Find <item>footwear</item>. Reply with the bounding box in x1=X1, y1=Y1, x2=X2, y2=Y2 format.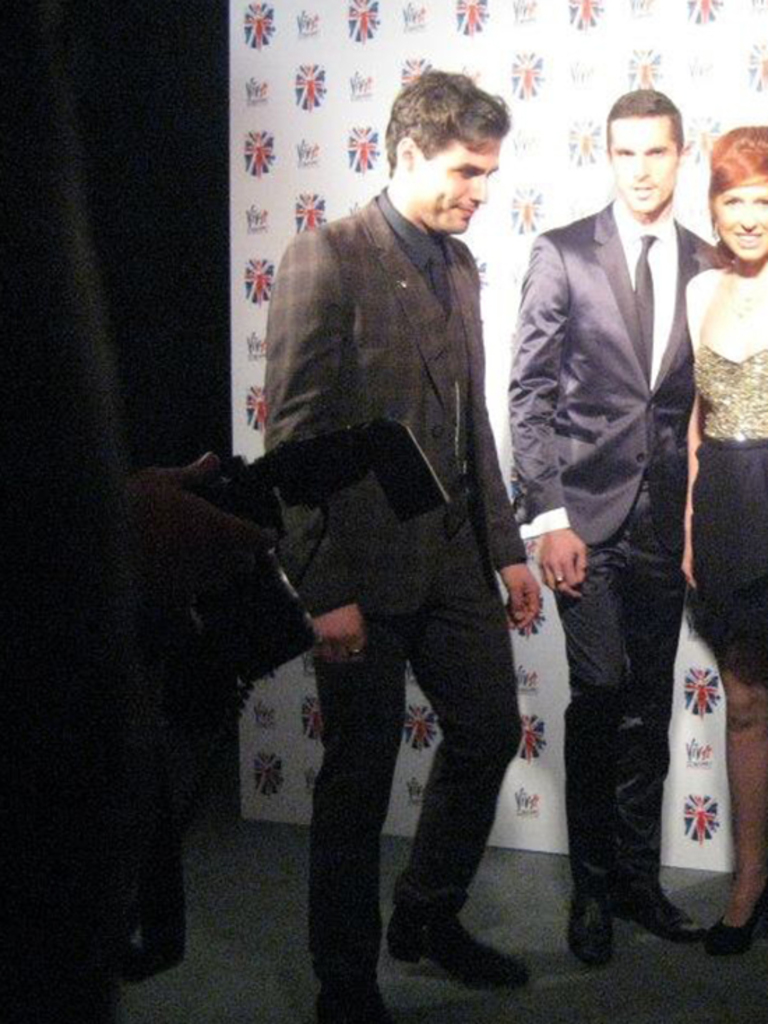
x1=566, y1=893, x2=612, y2=967.
